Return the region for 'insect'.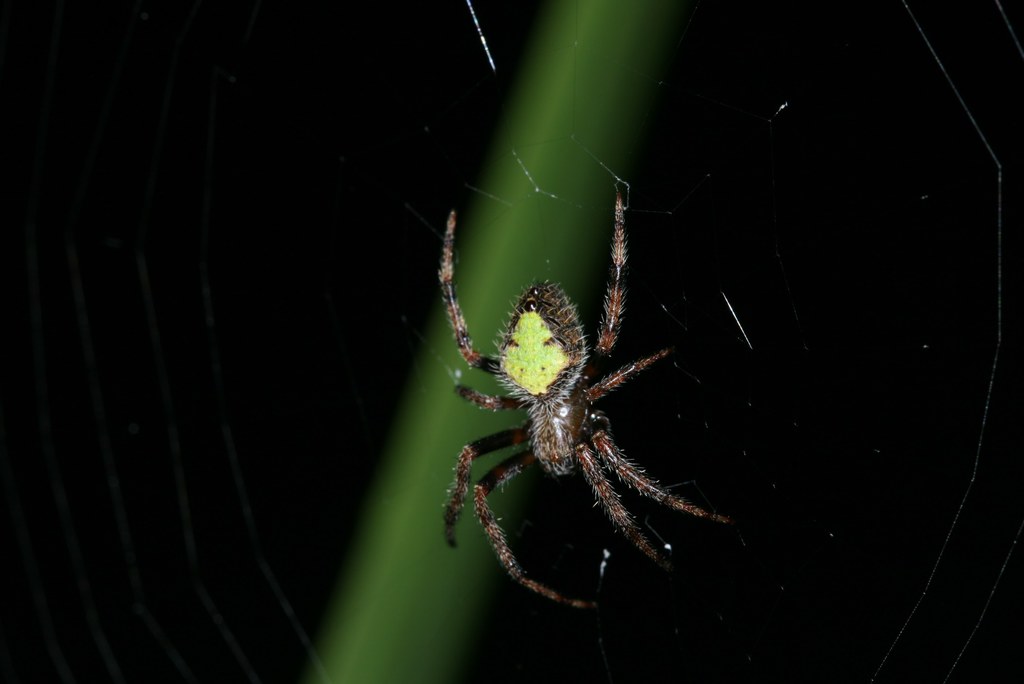
(438, 186, 735, 607).
